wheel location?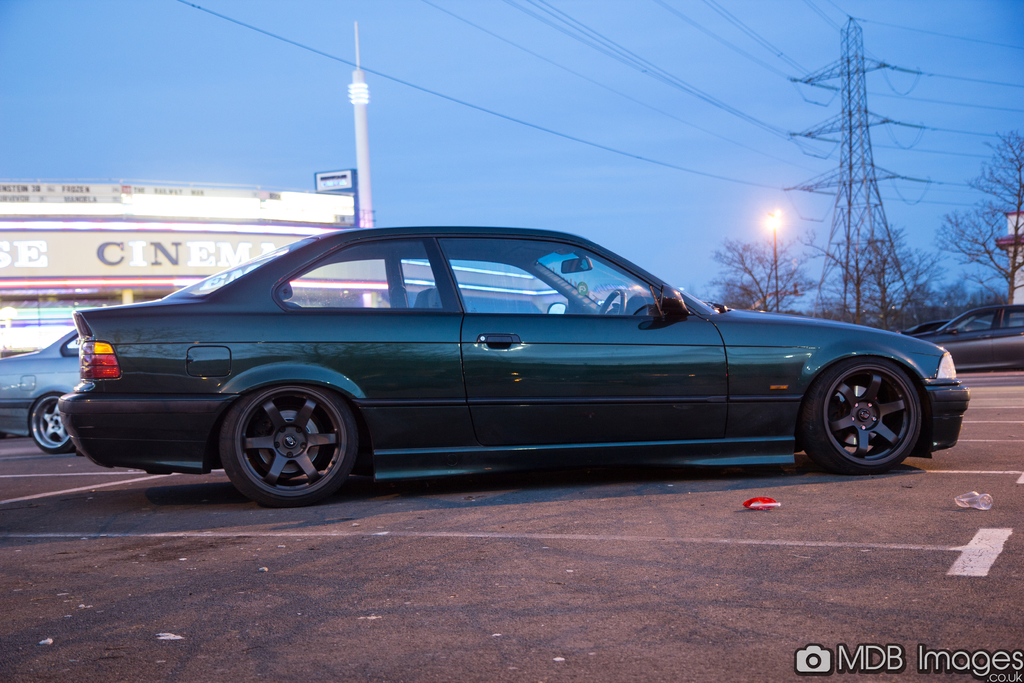
Rect(29, 393, 74, 452)
